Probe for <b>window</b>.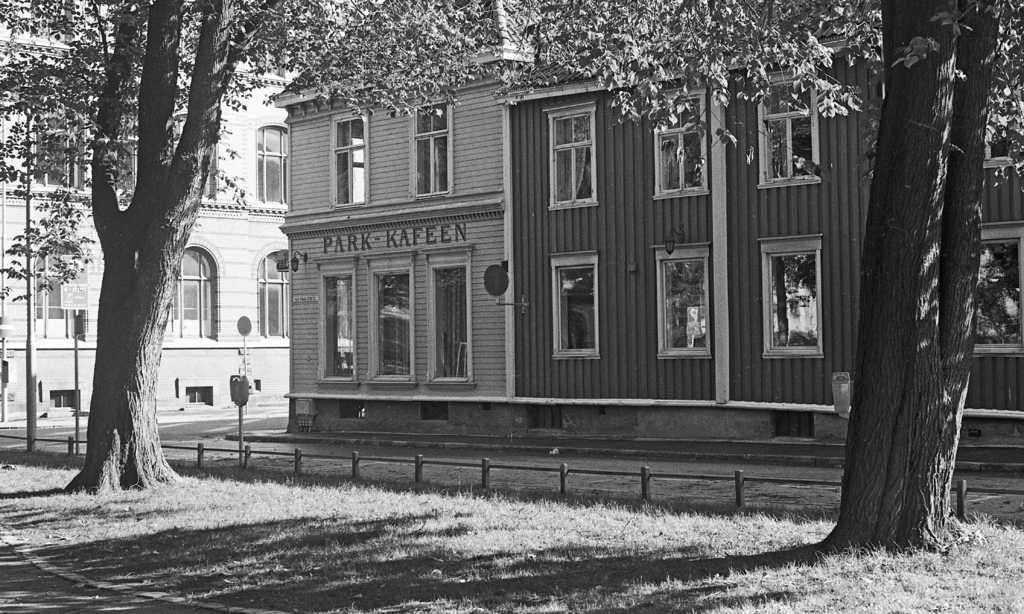
Probe result: (left=426, top=250, right=473, bottom=387).
